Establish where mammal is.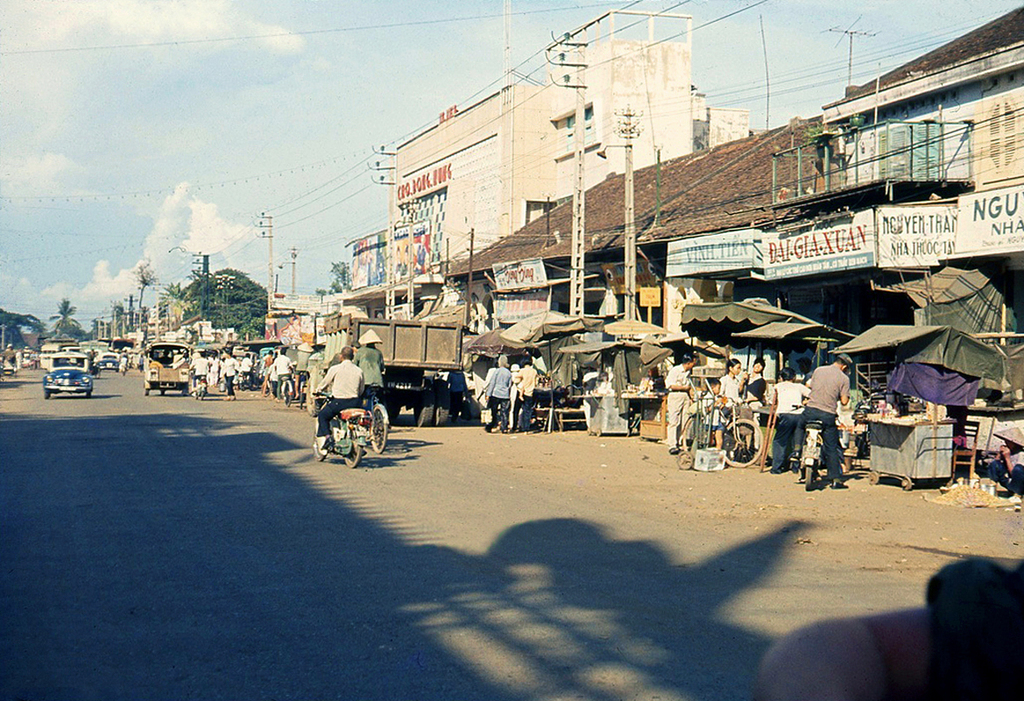
Established at x1=188 y1=351 x2=208 y2=387.
